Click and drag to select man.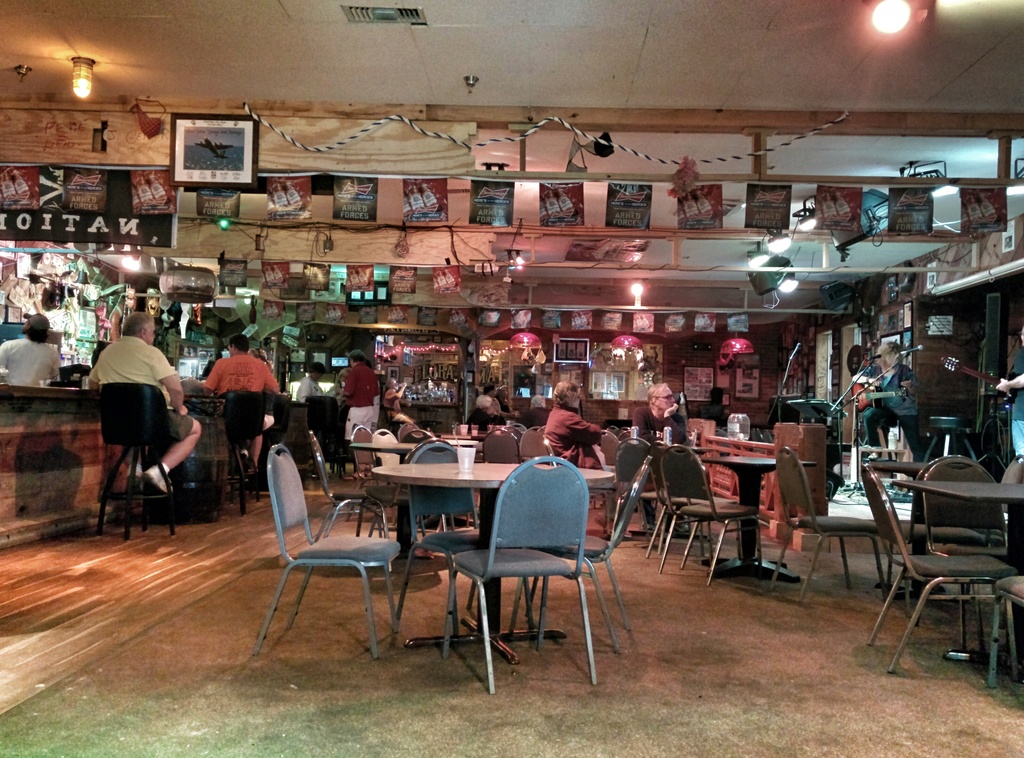
Selection: 381, 377, 414, 427.
